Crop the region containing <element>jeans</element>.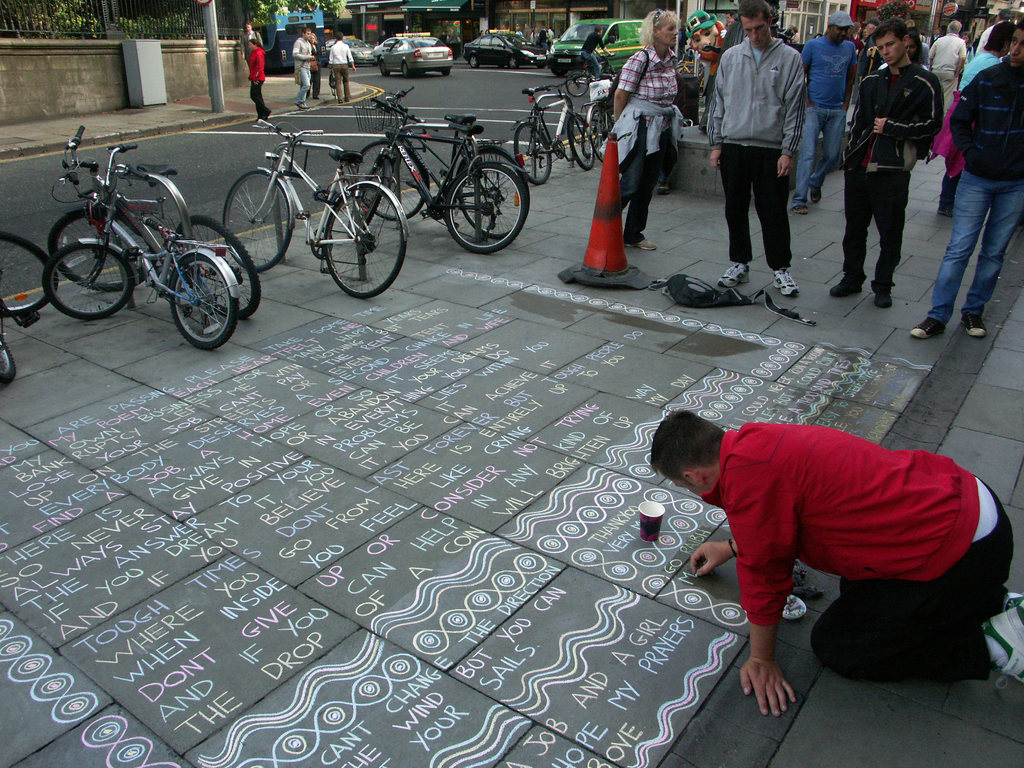
Crop region: rect(585, 53, 600, 79).
